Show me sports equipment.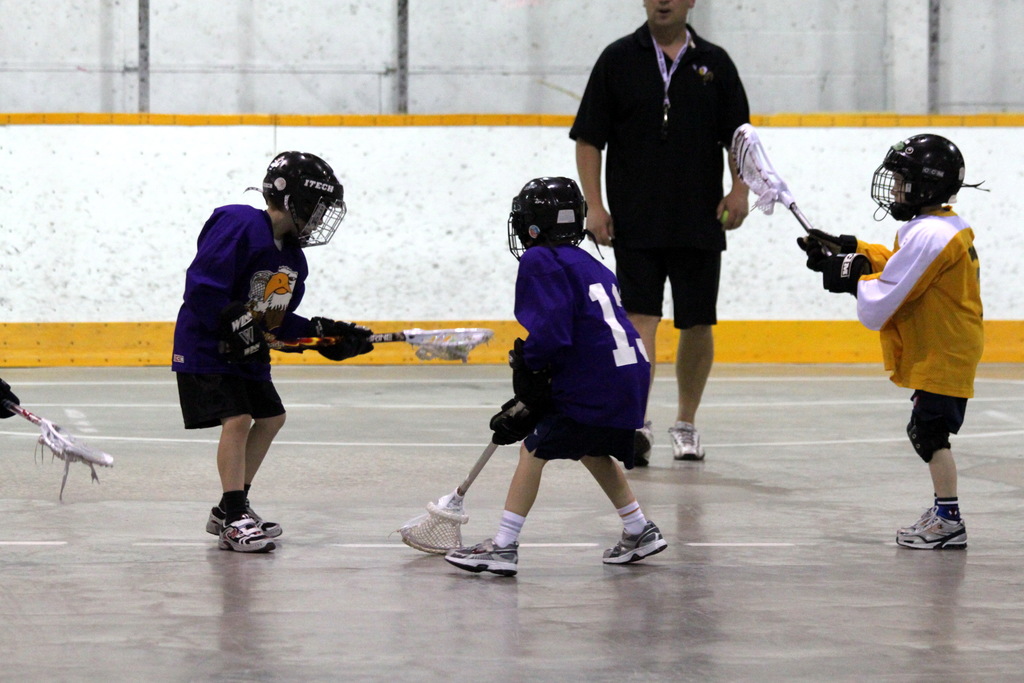
sports equipment is here: rect(866, 129, 991, 226).
